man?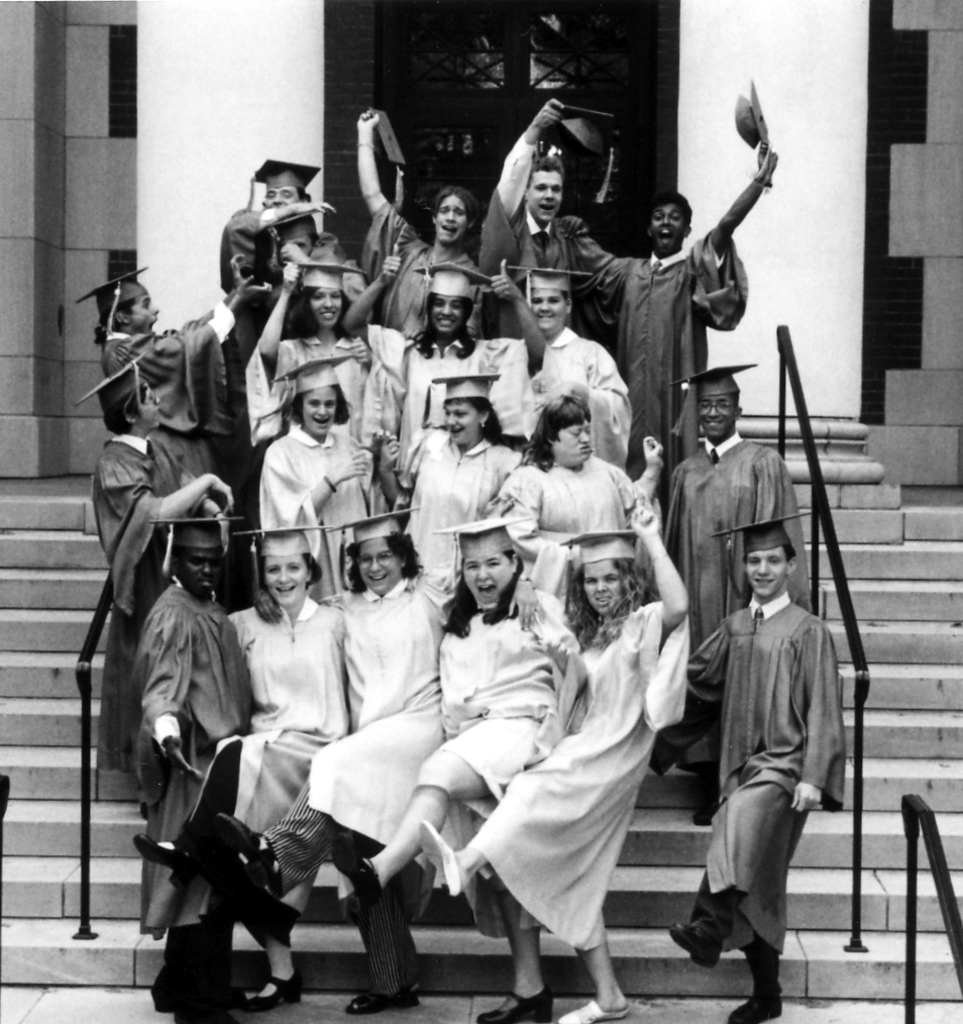
(left=352, top=105, right=486, bottom=336)
